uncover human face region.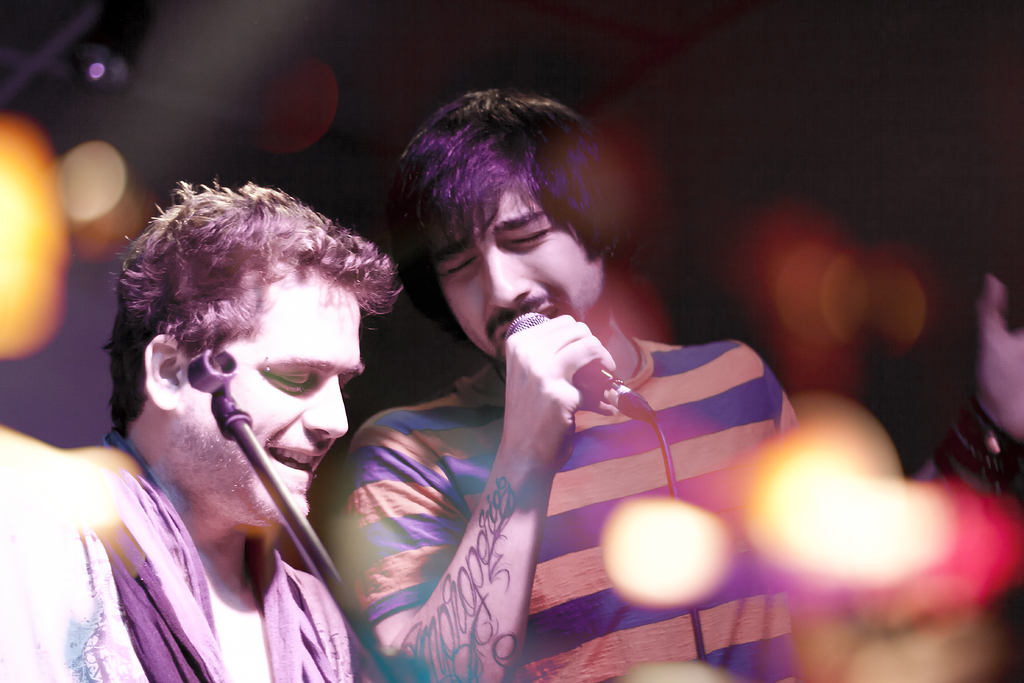
Uncovered: Rect(178, 261, 362, 532).
